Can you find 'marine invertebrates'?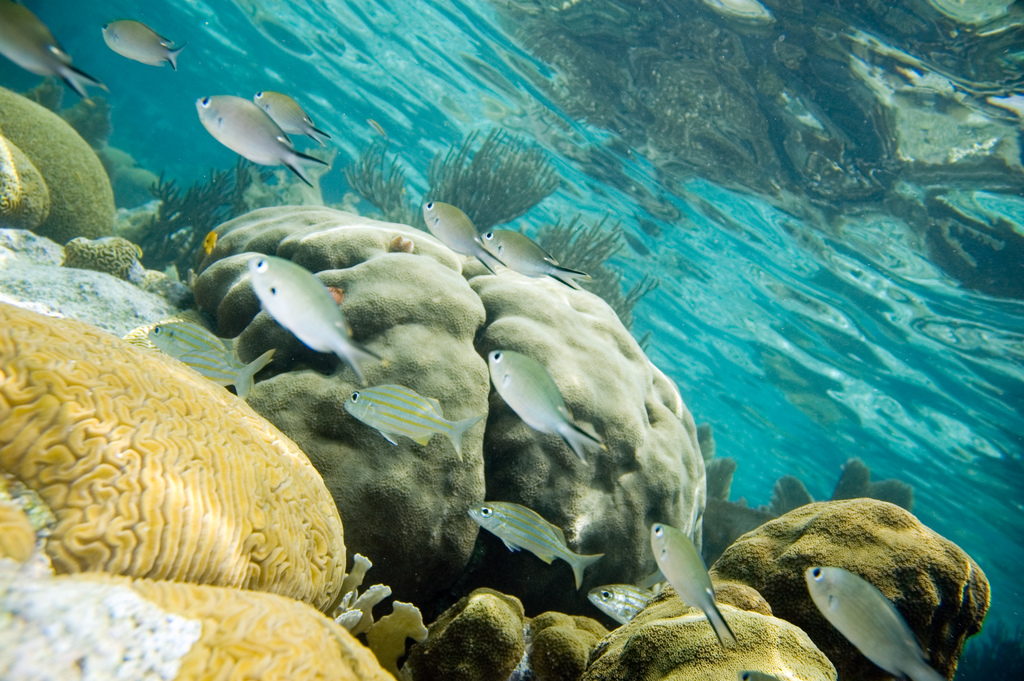
Yes, bounding box: [x1=0, y1=277, x2=378, y2=611].
